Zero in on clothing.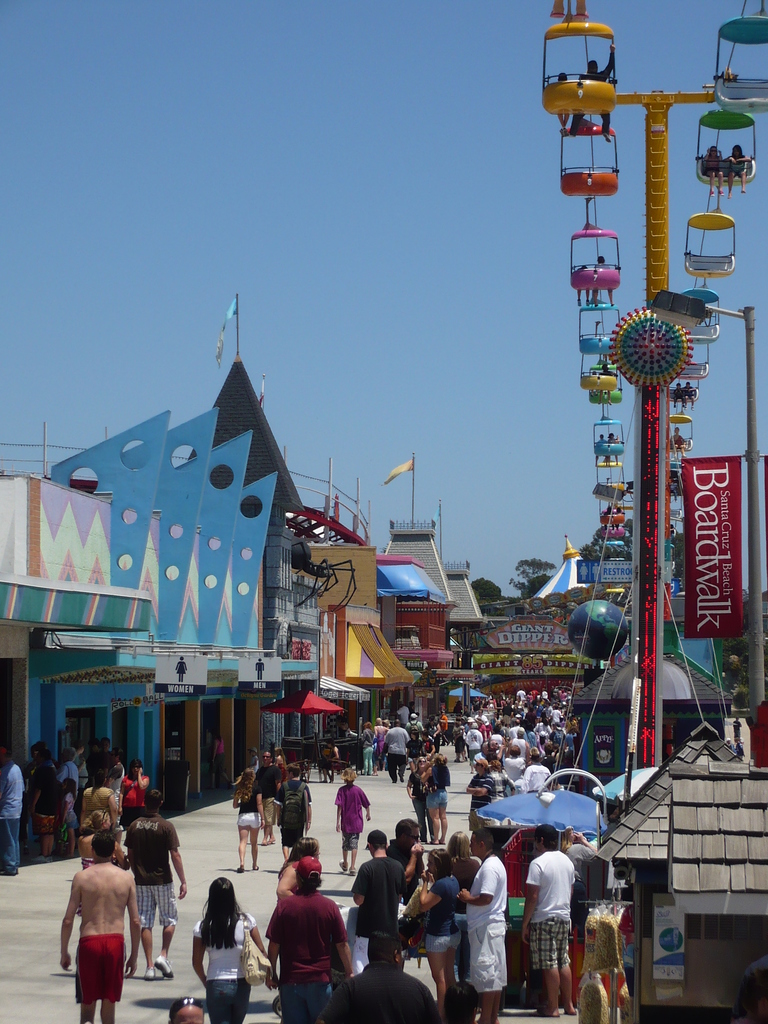
Zeroed in: select_region(429, 765, 449, 805).
